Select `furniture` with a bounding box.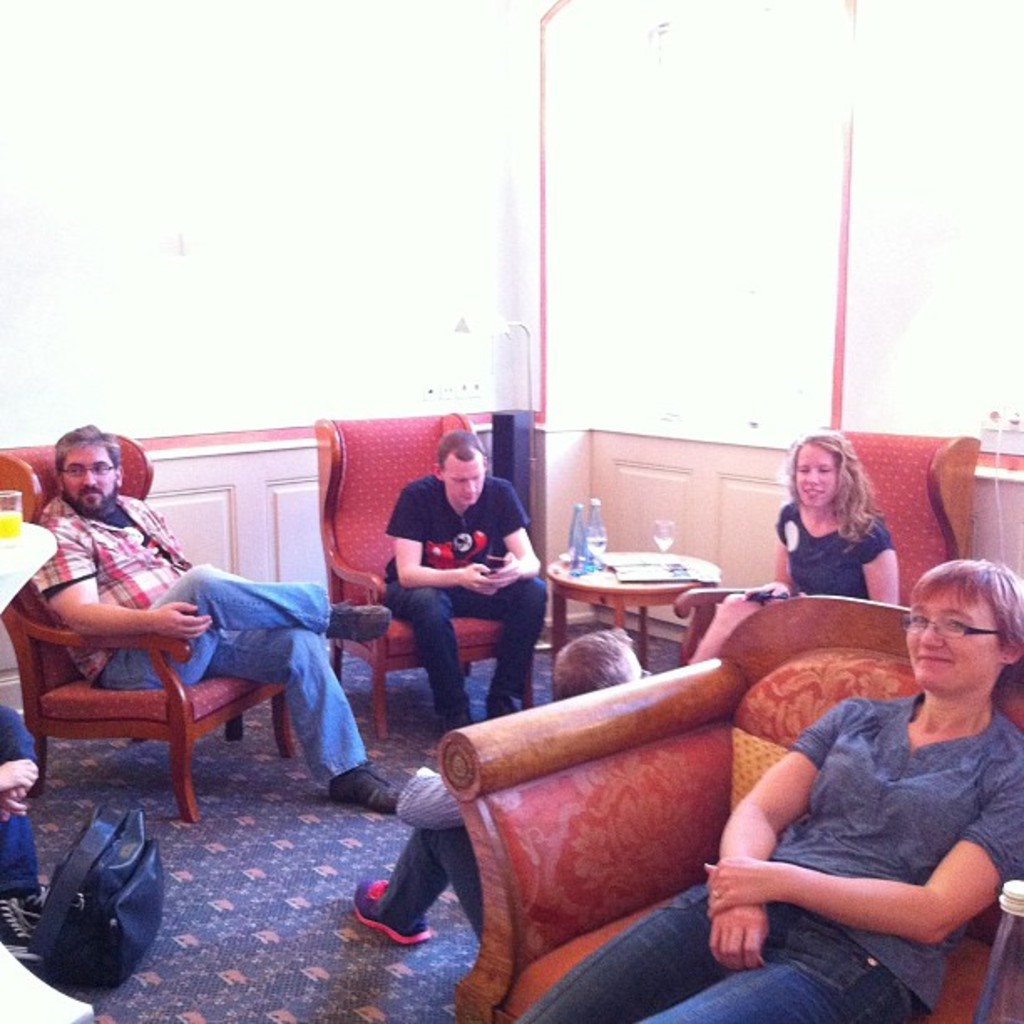
433:596:1022:1022.
